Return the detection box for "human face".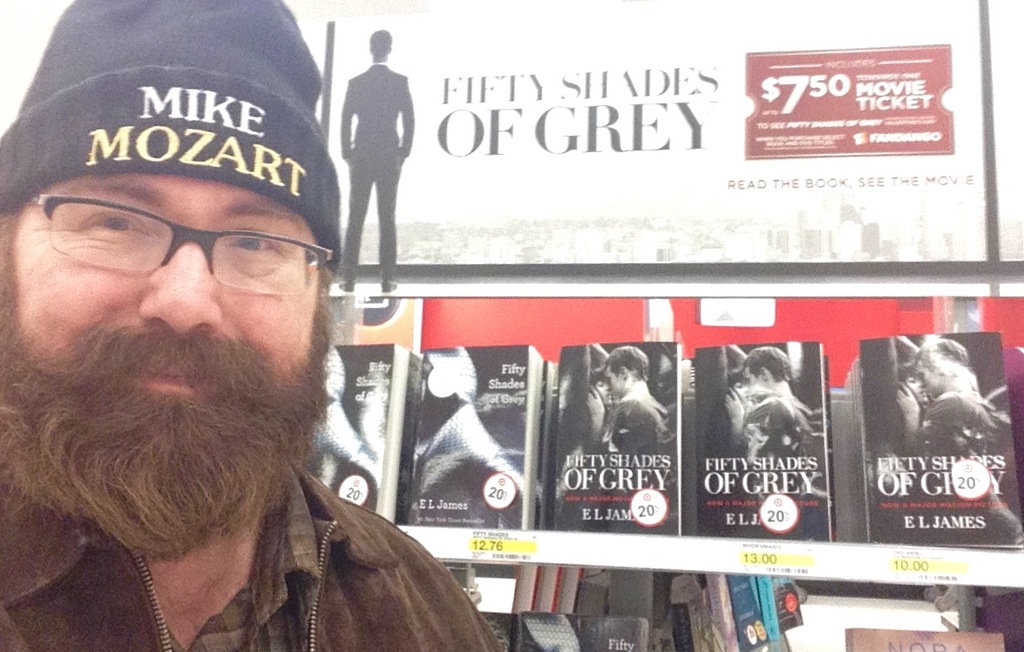
rect(593, 379, 611, 404).
